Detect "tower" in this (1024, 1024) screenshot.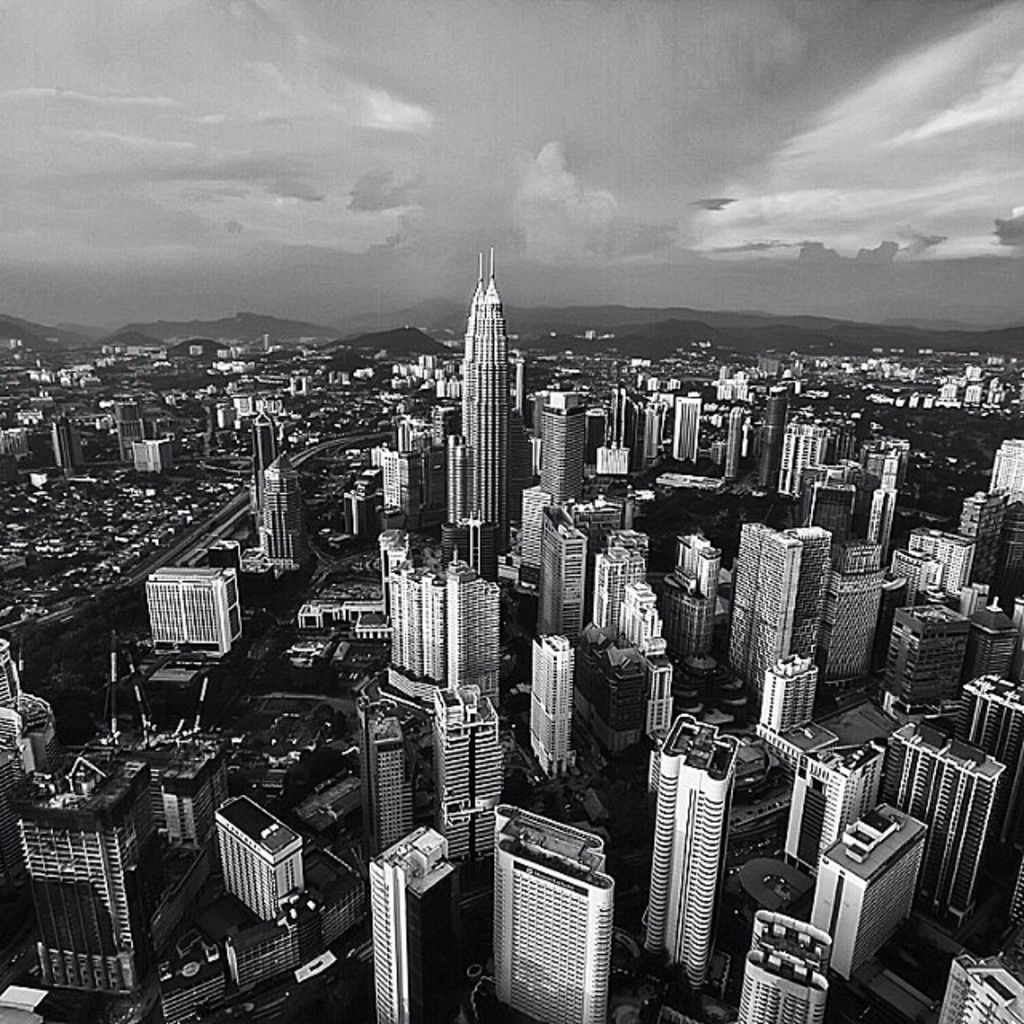
Detection: bbox=[730, 528, 797, 688].
